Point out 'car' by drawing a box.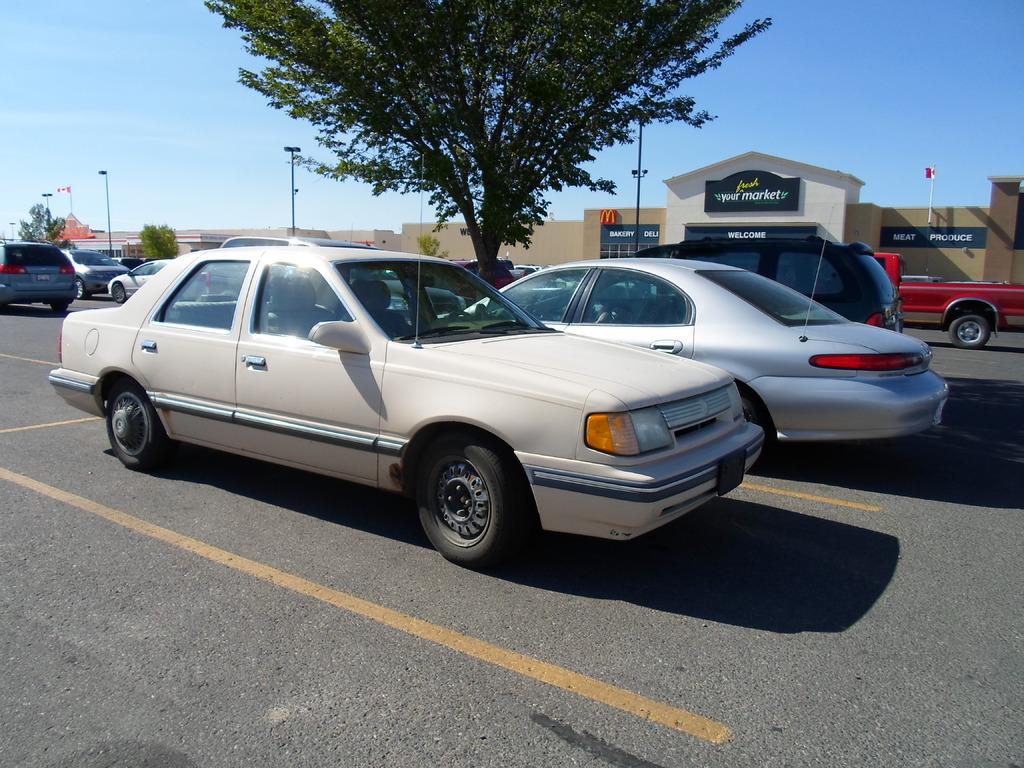
56/241/781/574.
